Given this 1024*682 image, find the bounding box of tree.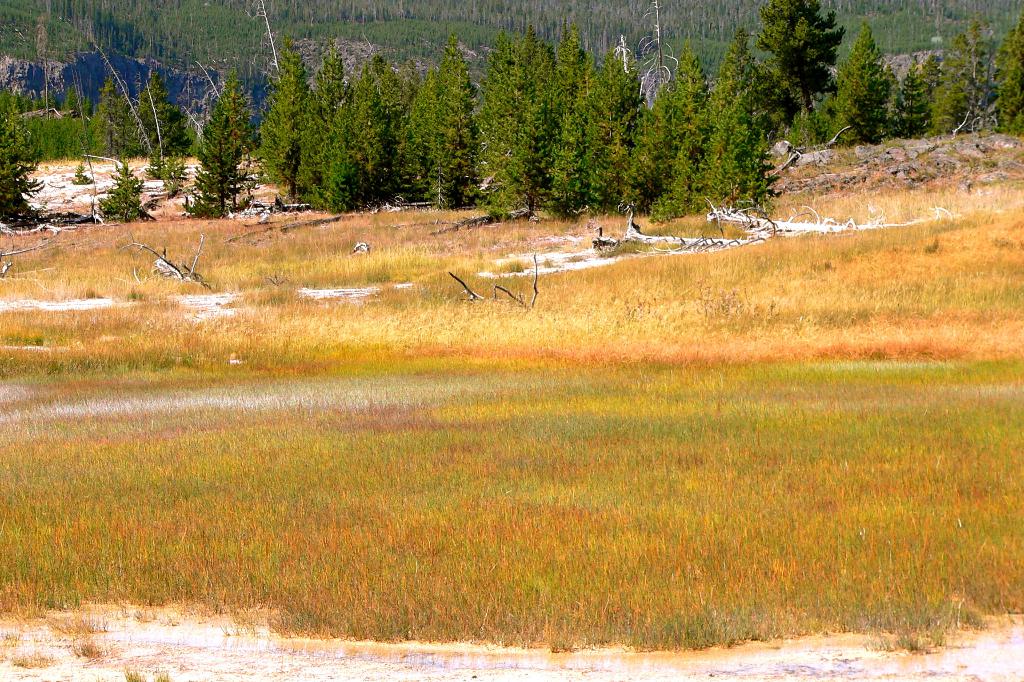
BBox(828, 18, 880, 147).
